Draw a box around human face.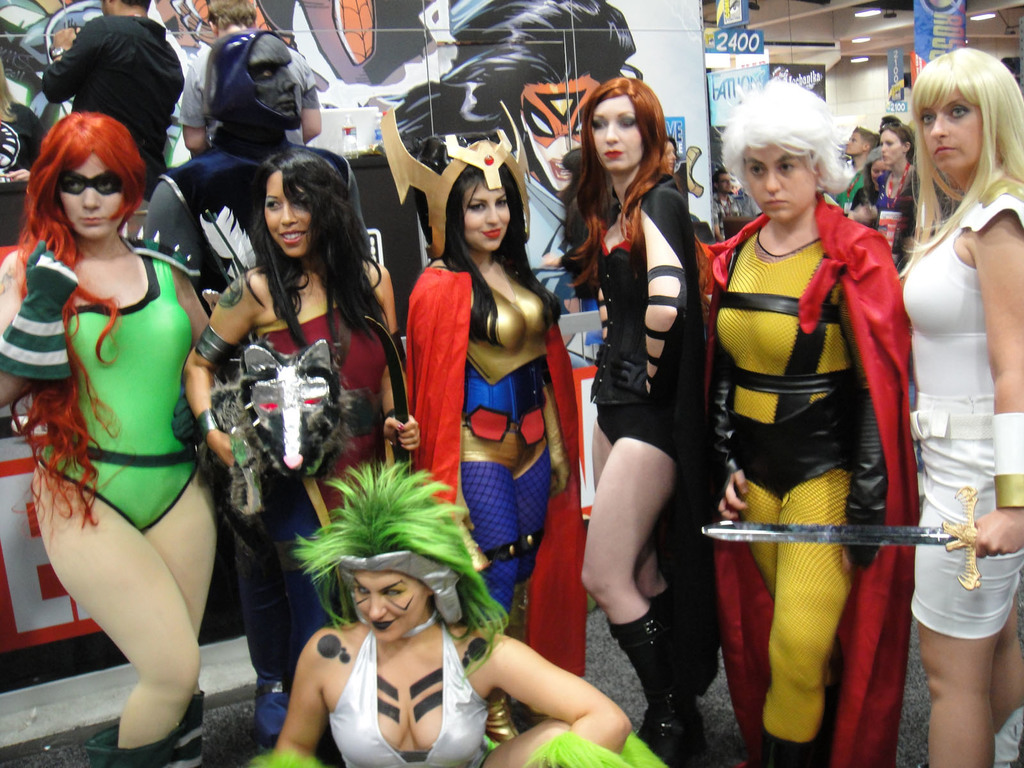
l=748, t=146, r=819, b=224.
